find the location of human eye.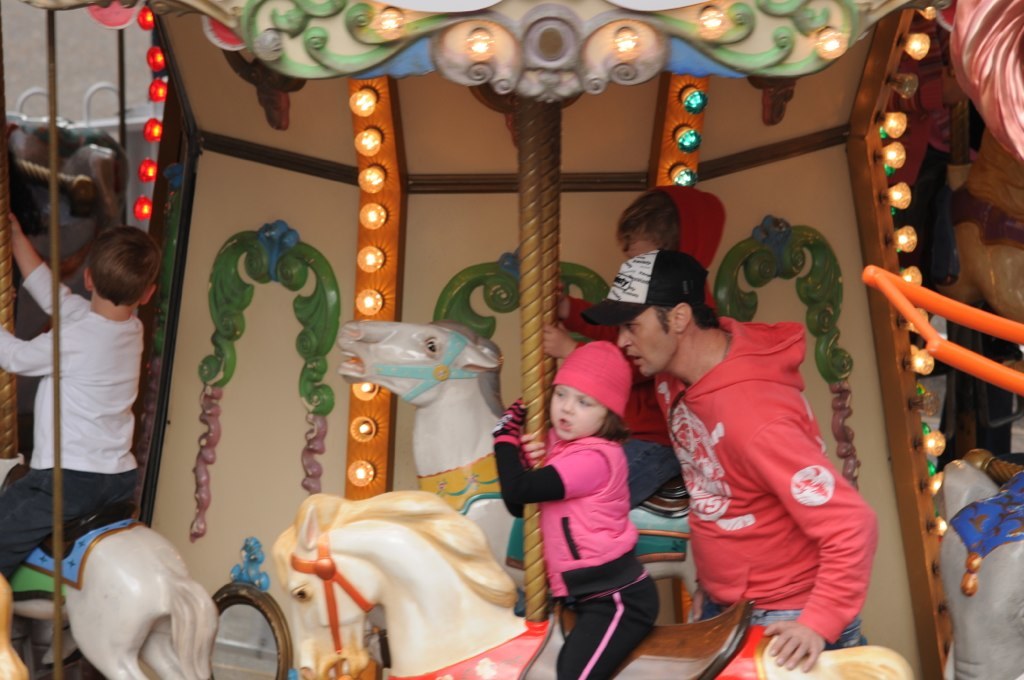
Location: (572, 392, 601, 410).
